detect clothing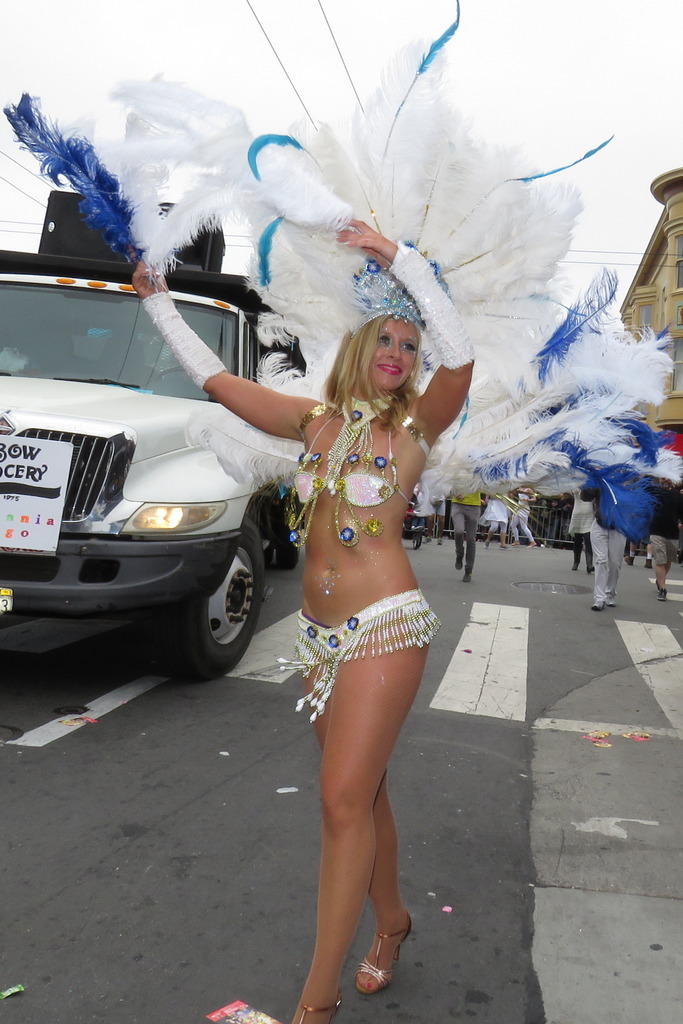
(left=508, top=483, right=545, bottom=543)
